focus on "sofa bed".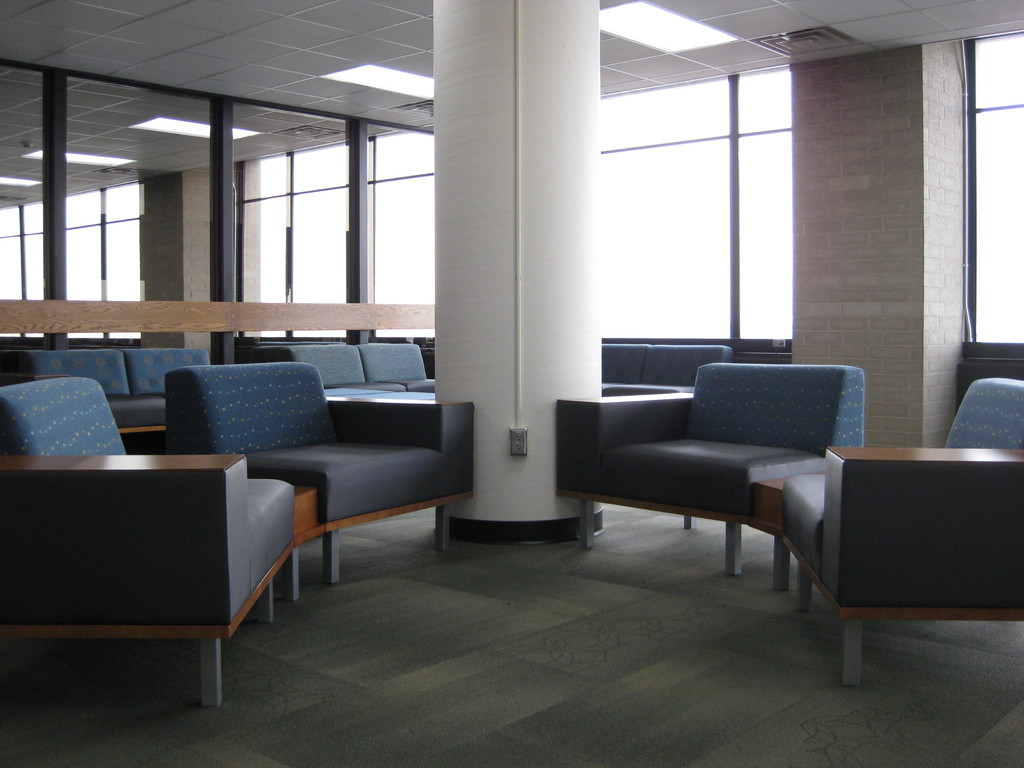
Focused at rect(165, 360, 476, 582).
